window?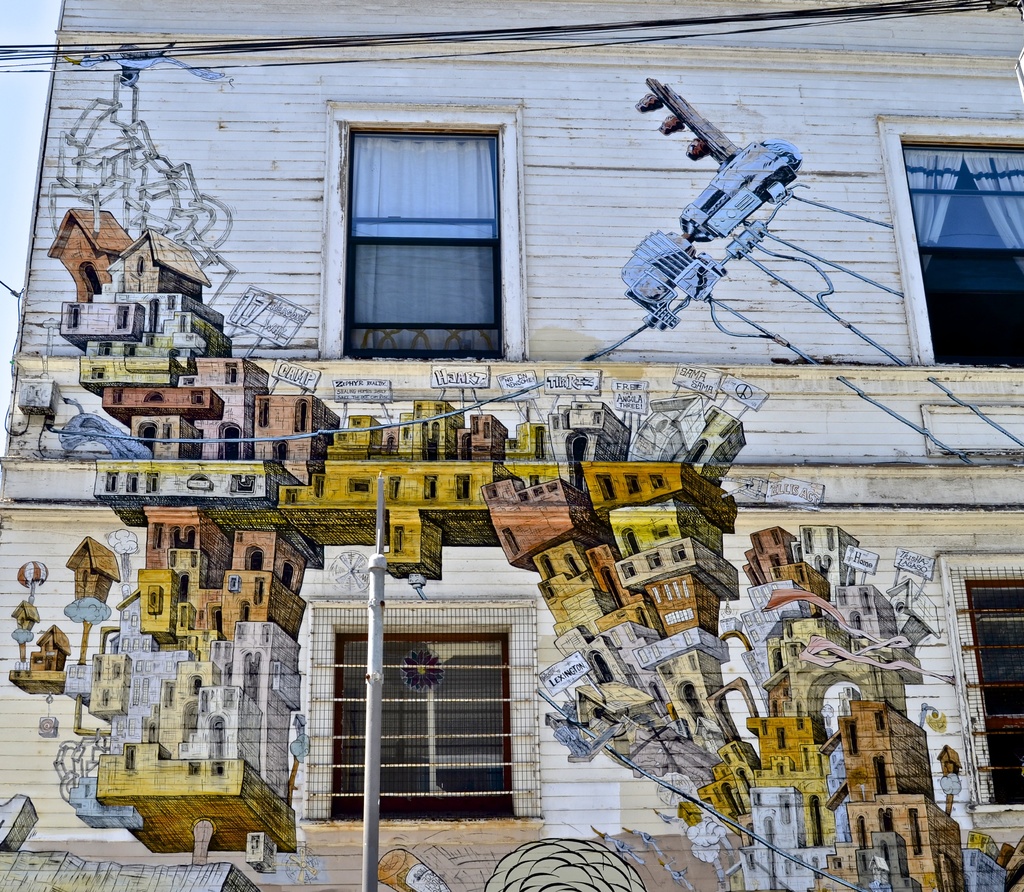
(959, 579, 1023, 811)
